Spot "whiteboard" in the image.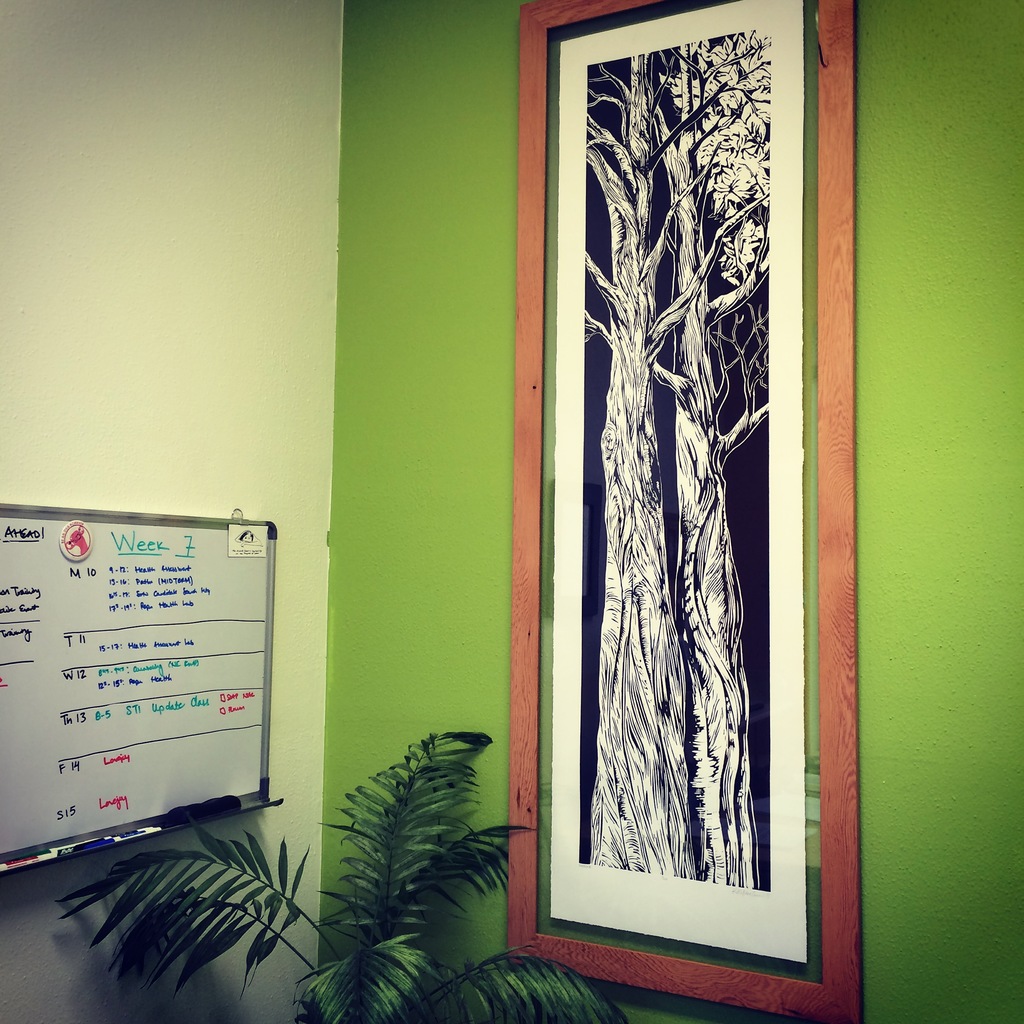
"whiteboard" found at l=0, t=500, r=292, b=876.
